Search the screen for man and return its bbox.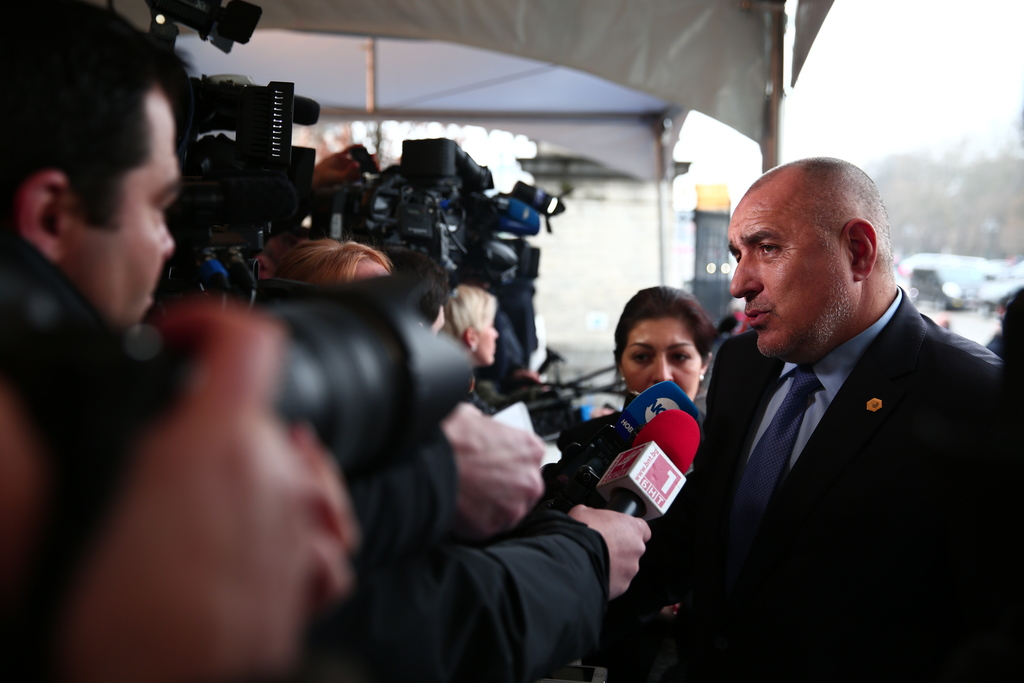
Found: locate(2, 0, 183, 336).
